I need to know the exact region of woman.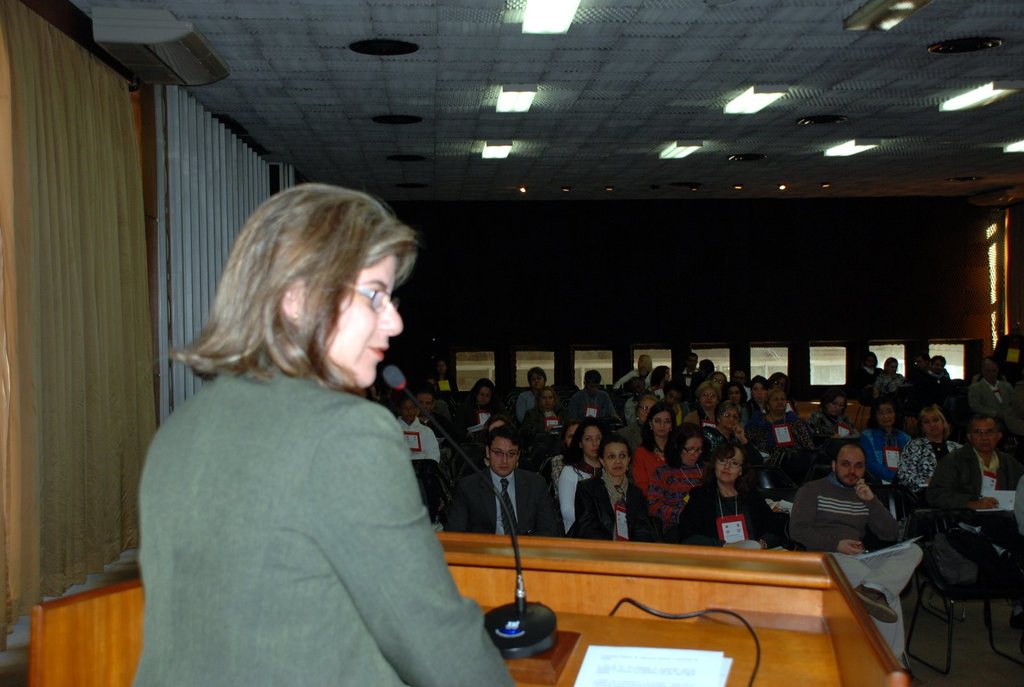
Region: <box>632,402,675,499</box>.
